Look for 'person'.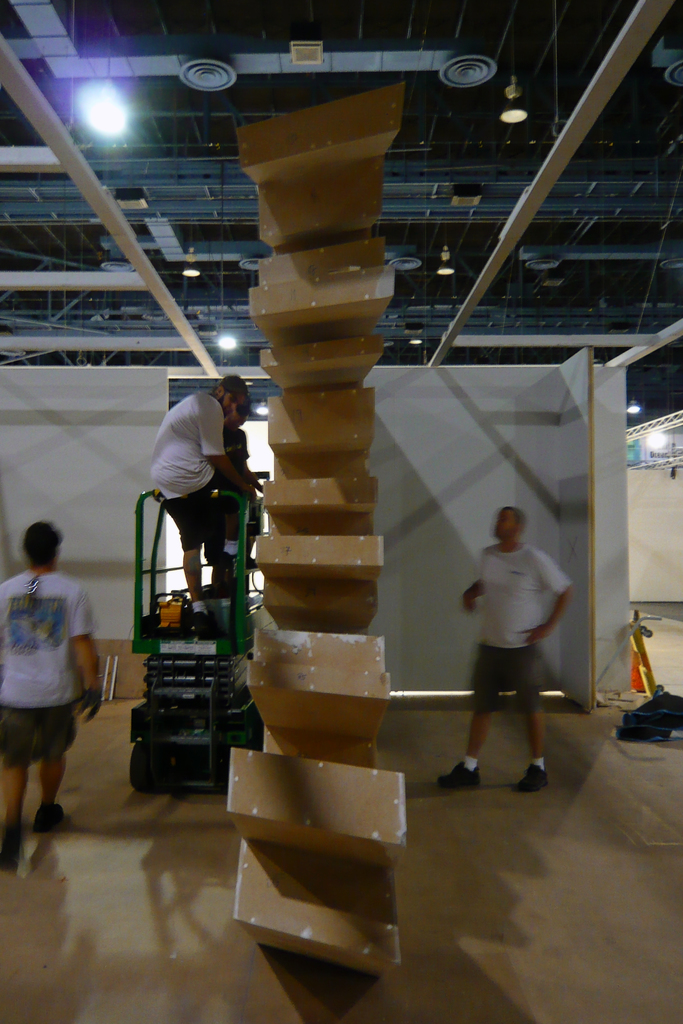
Found: detection(0, 521, 108, 855).
